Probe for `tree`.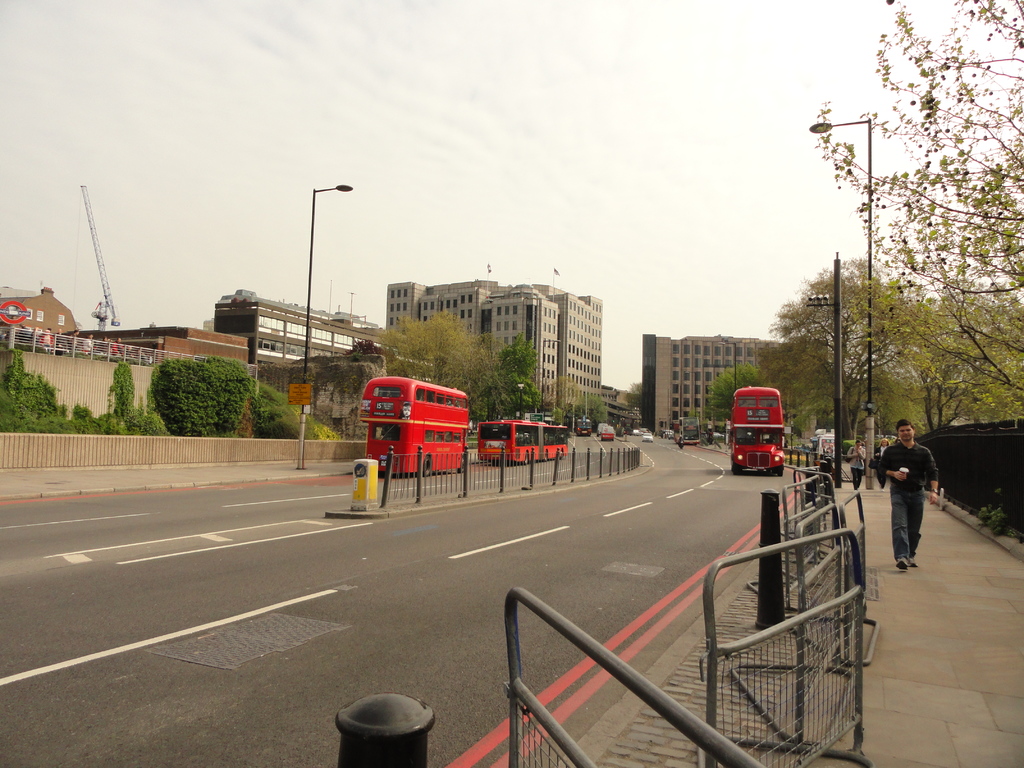
Probe result: 816,0,1022,284.
